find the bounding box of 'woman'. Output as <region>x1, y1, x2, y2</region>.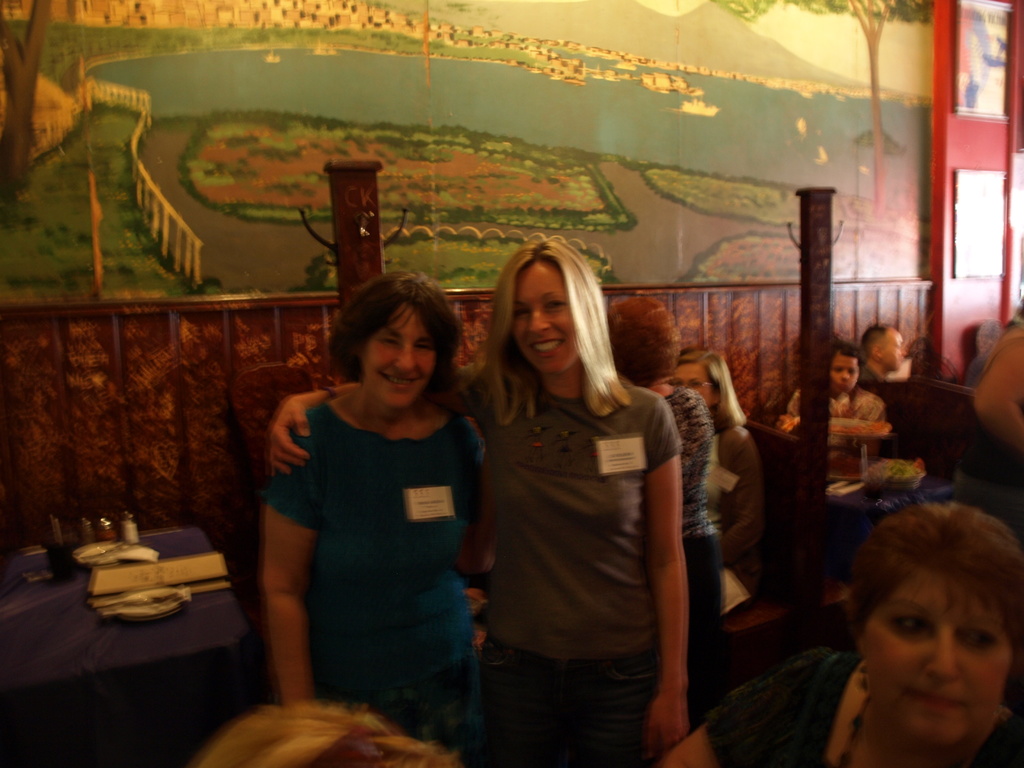
<region>683, 343, 768, 563</region>.
